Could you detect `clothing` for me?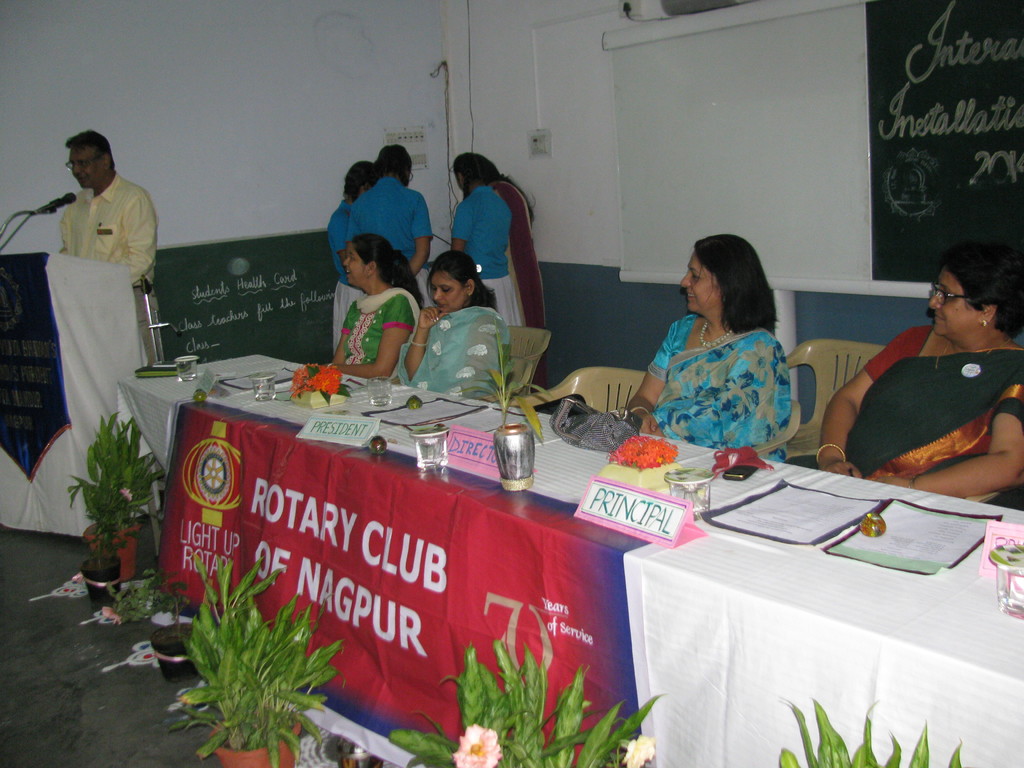
Detection result: (454, 184, 527, 324).
